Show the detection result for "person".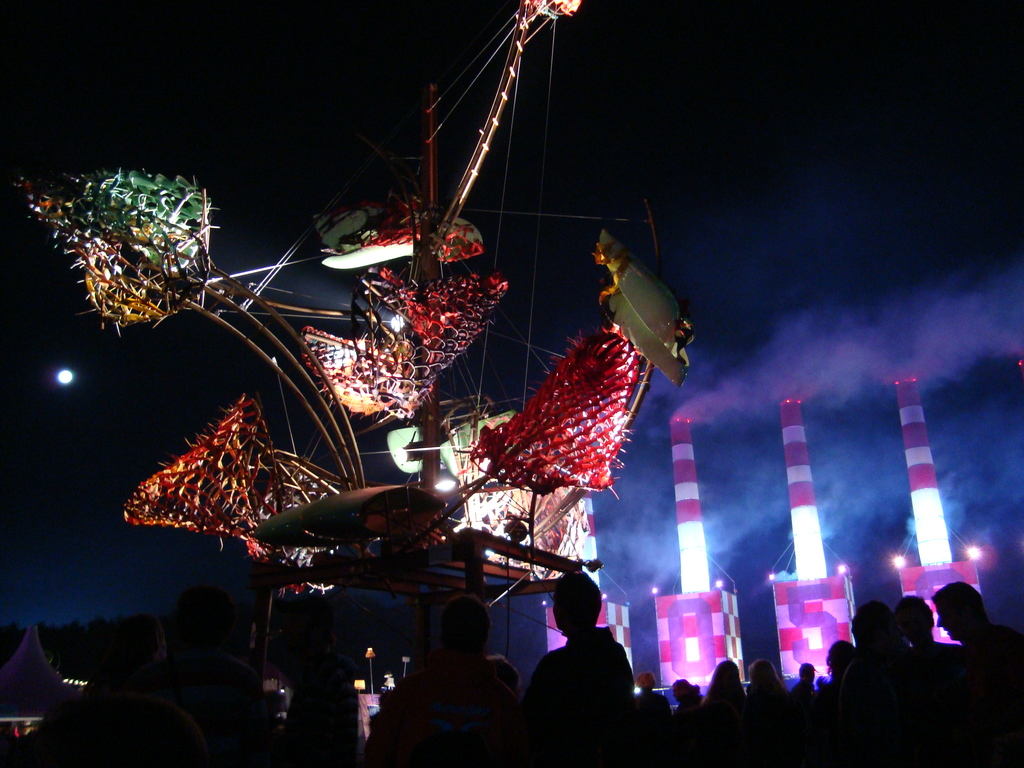
(left=815, top=638, right=861, bottom=717).
